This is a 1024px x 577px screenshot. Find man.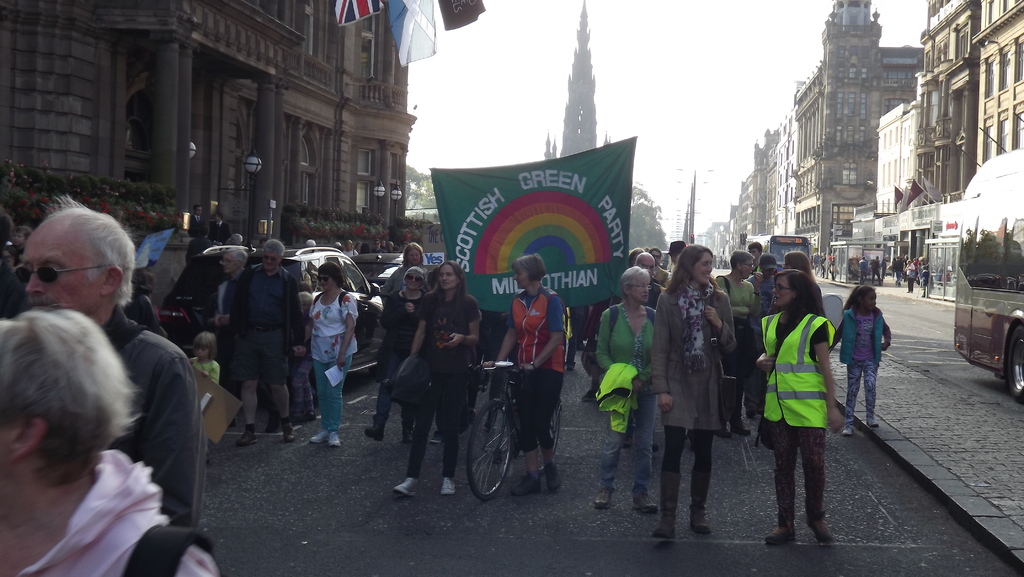
Bounding box: 0, 307, 216, 576.
